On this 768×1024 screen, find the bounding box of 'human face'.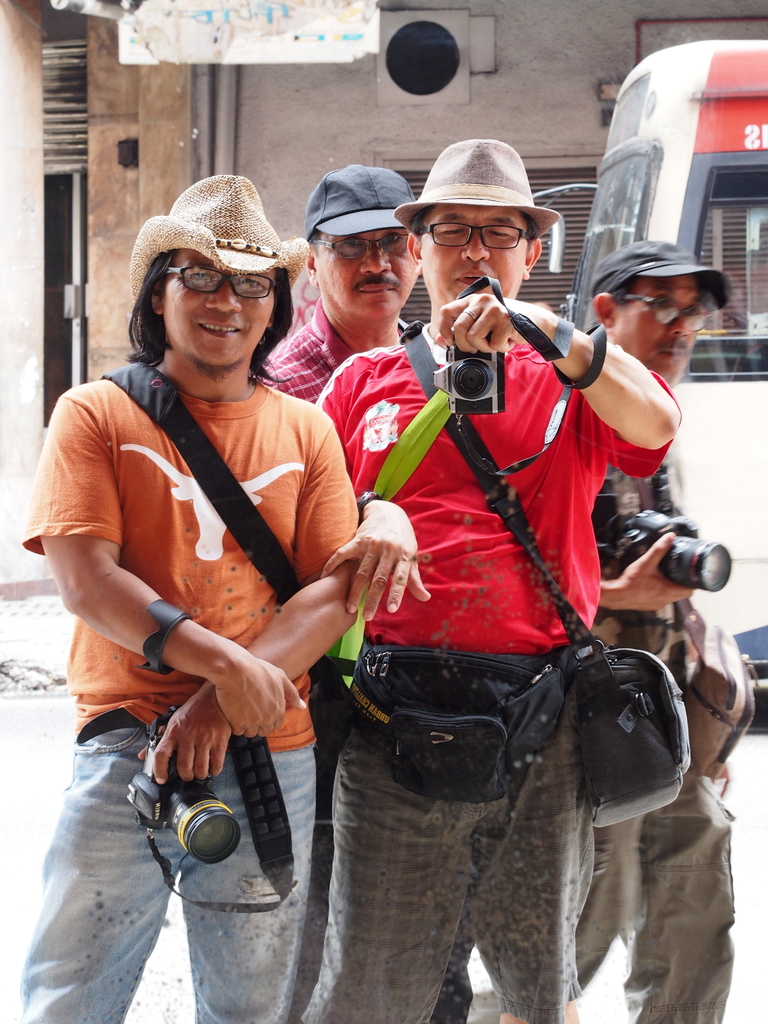
Bounding box: <region>317, 241, 422, 316</region>.
